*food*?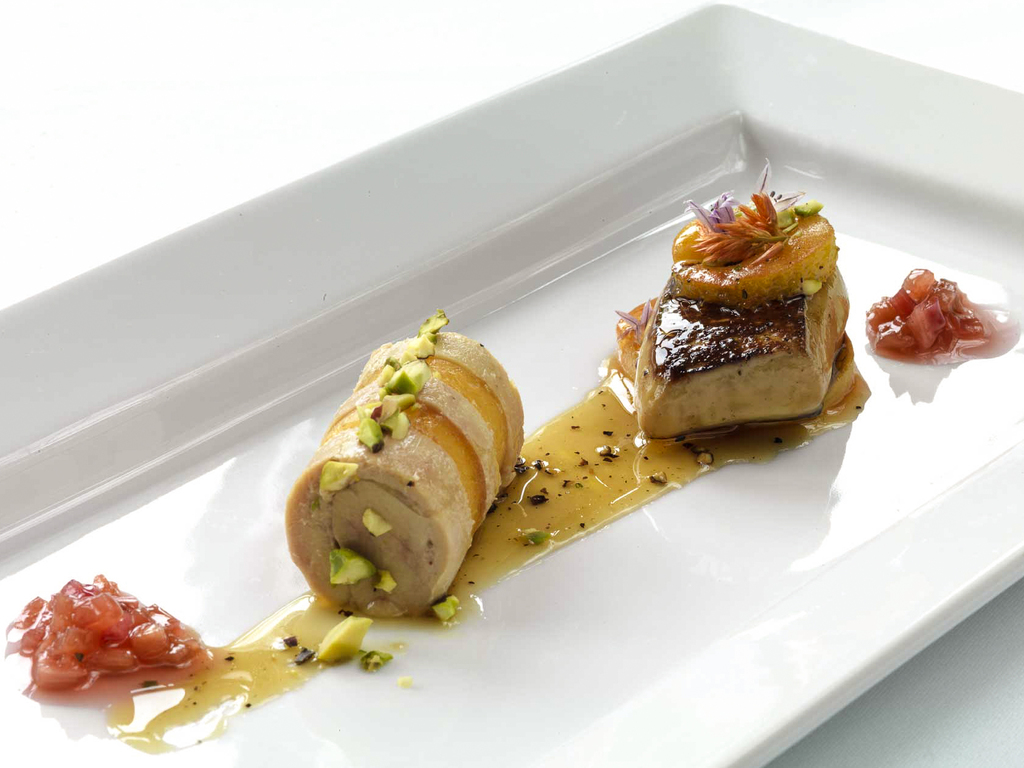
detection(863, 260, 1018, 365)
